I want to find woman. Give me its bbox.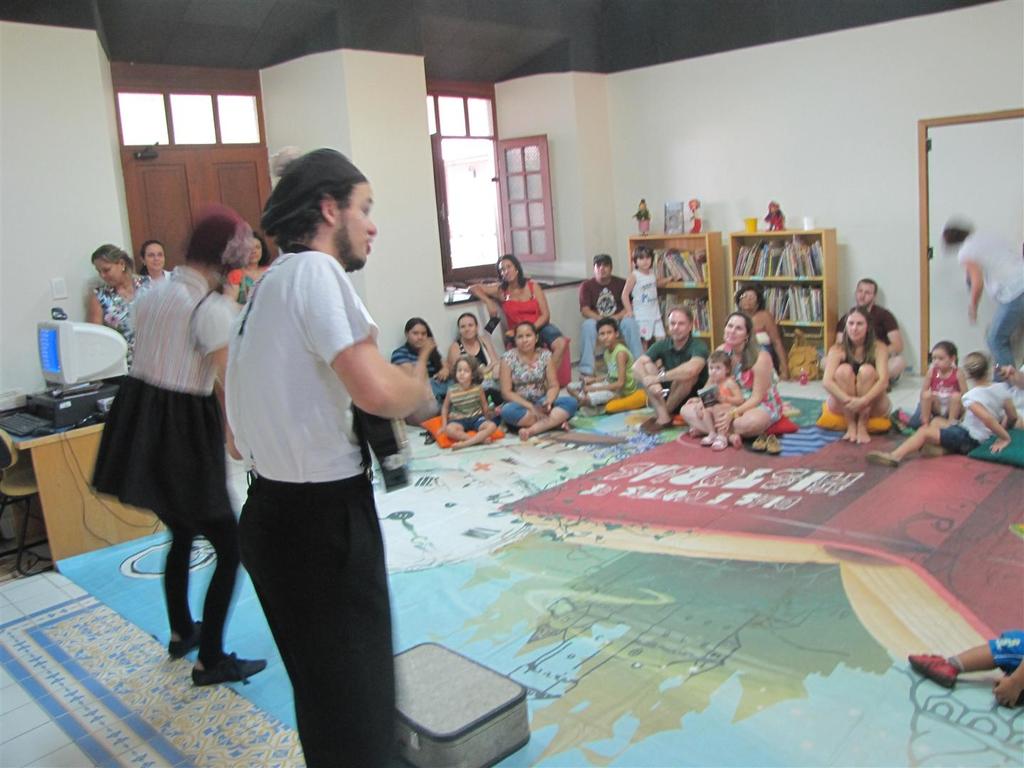
{"left": 823, "top": 308, "right": 888, "bottom": 439}.
